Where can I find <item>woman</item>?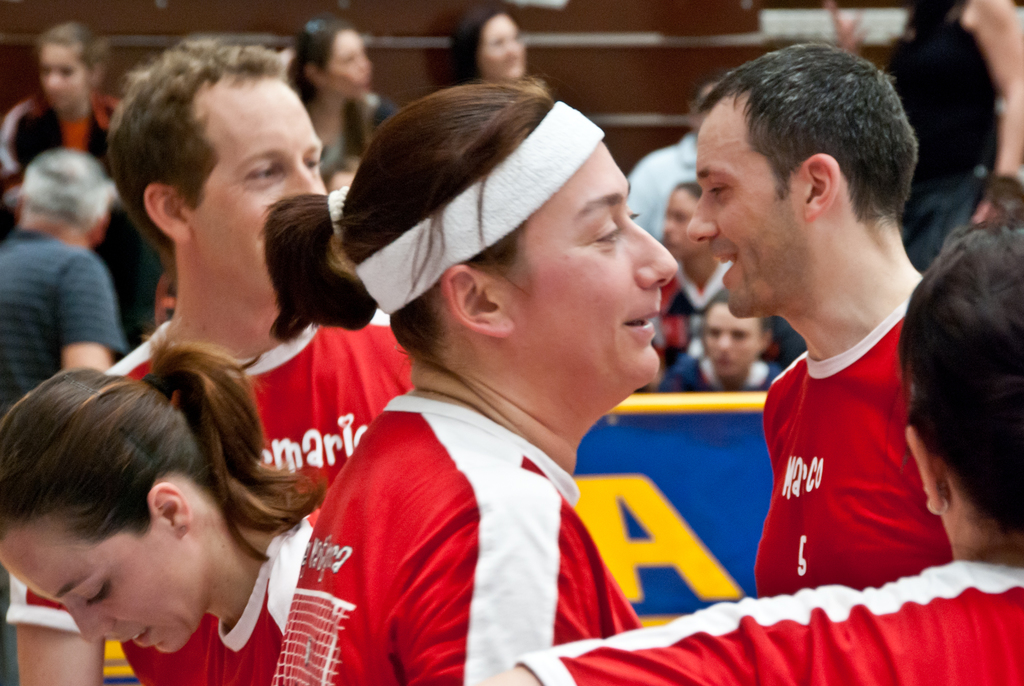
You can find it at 283 12 401 188.
